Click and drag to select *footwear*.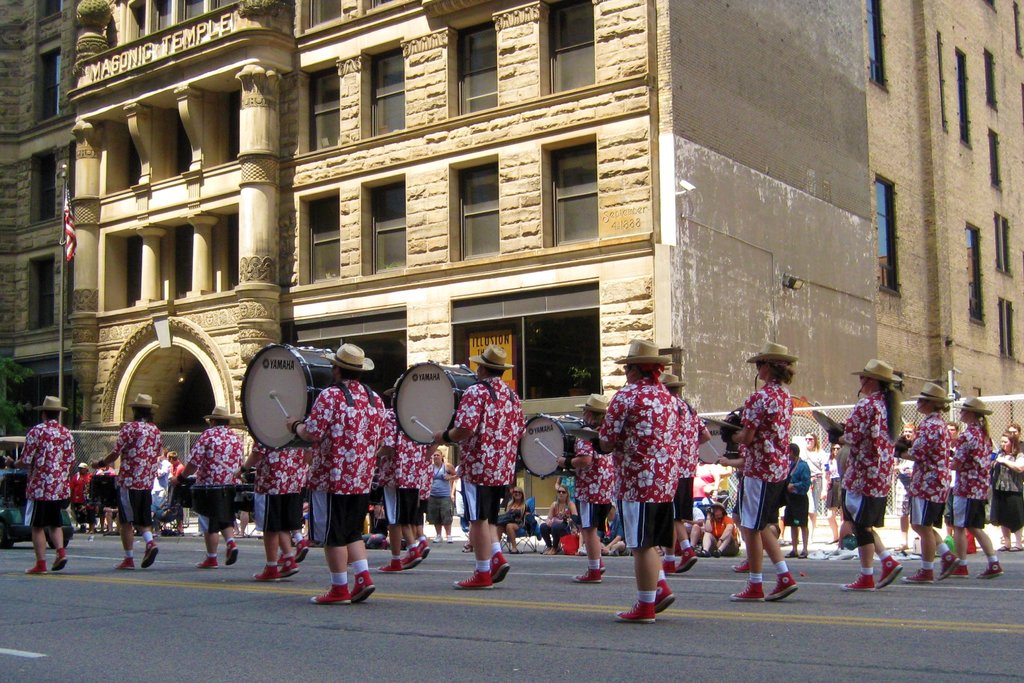
Selection: (x1=935, y1=550, x2=959, y2=579).
